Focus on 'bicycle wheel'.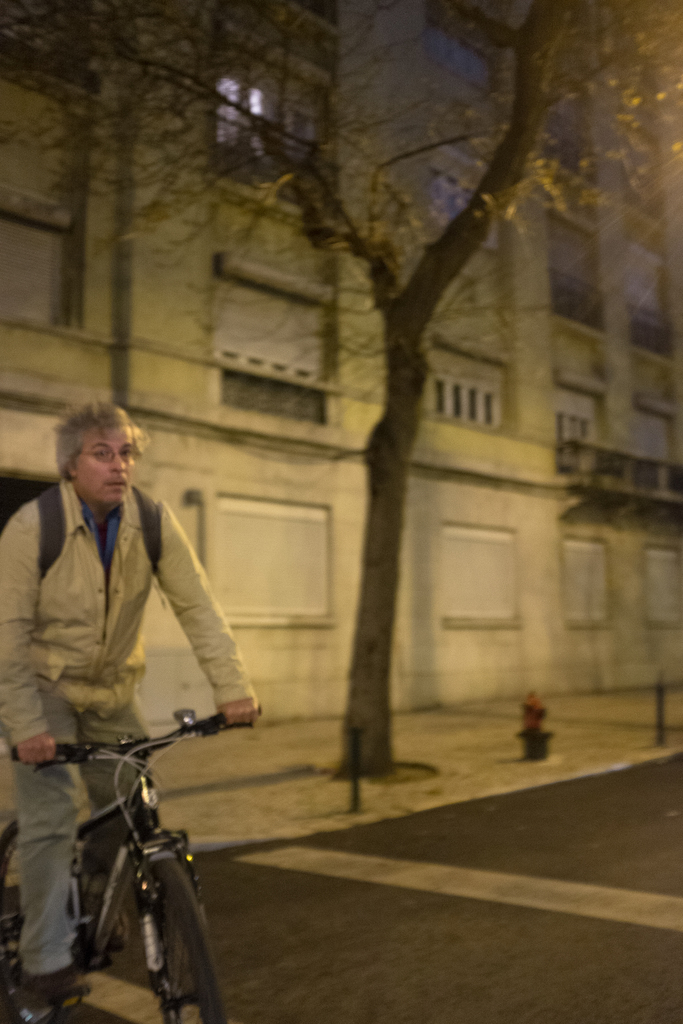
Focused at l=0, t=817, r=99, b=1023.
